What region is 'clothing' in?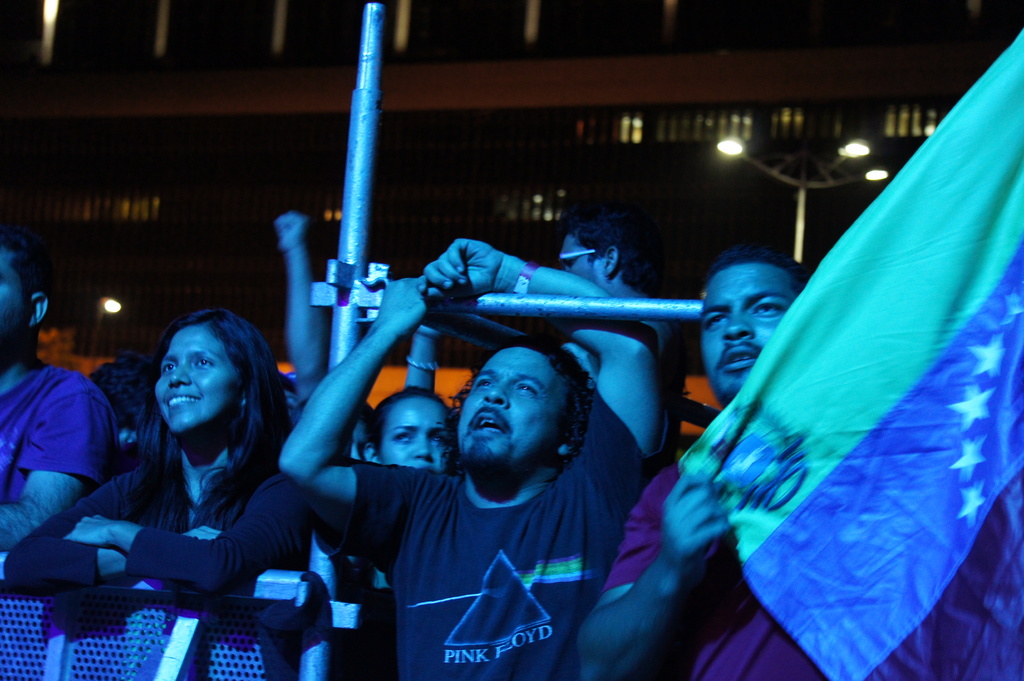
rect(598, 460, 831, 680).
